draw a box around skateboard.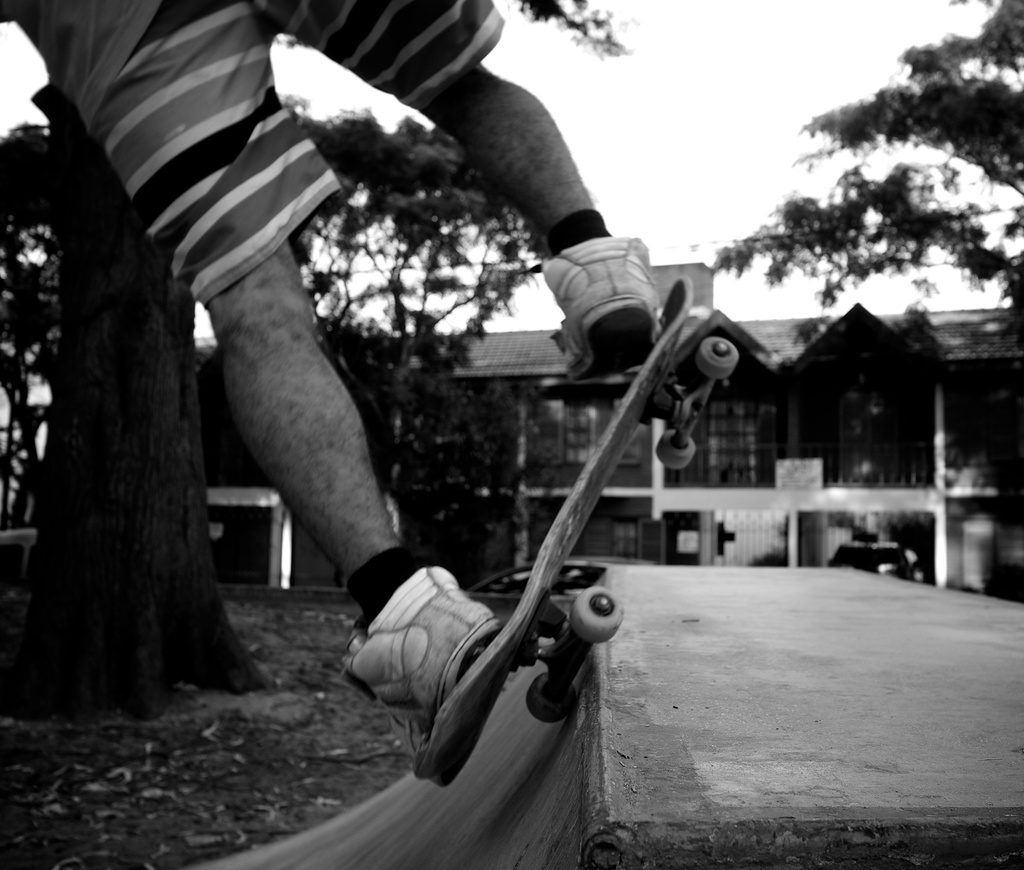
bbox(355, 307, 758, 786).
